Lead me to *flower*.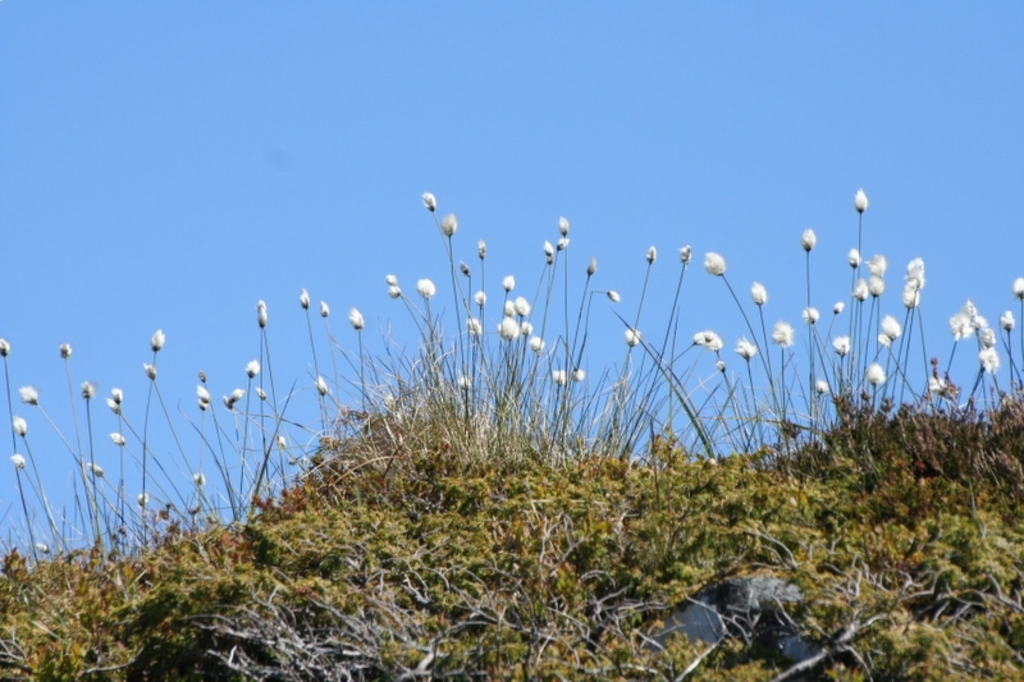
Lead to <bbox>154, 328, 165, 349</bbox>.
